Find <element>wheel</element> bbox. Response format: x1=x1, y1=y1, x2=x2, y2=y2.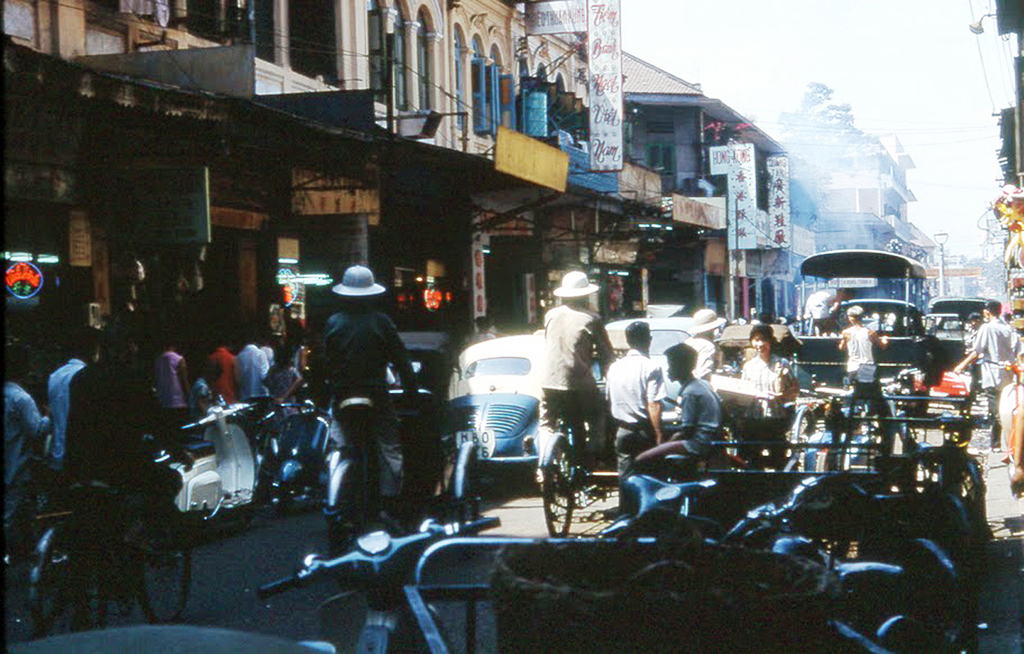
x1=29, y1=535, x2=103, y2=636.
